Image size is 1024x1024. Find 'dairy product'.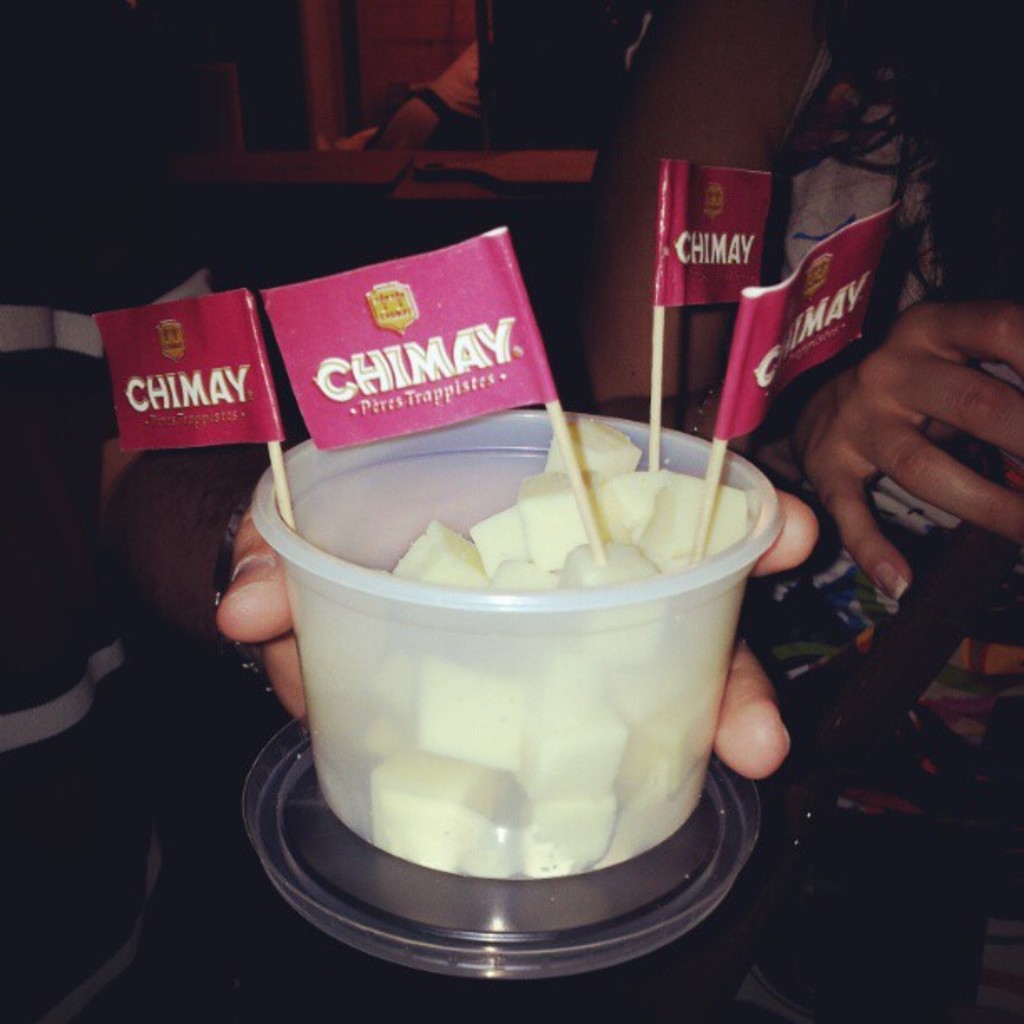
(x1=656, y1=485, x2=761, y2=572).
